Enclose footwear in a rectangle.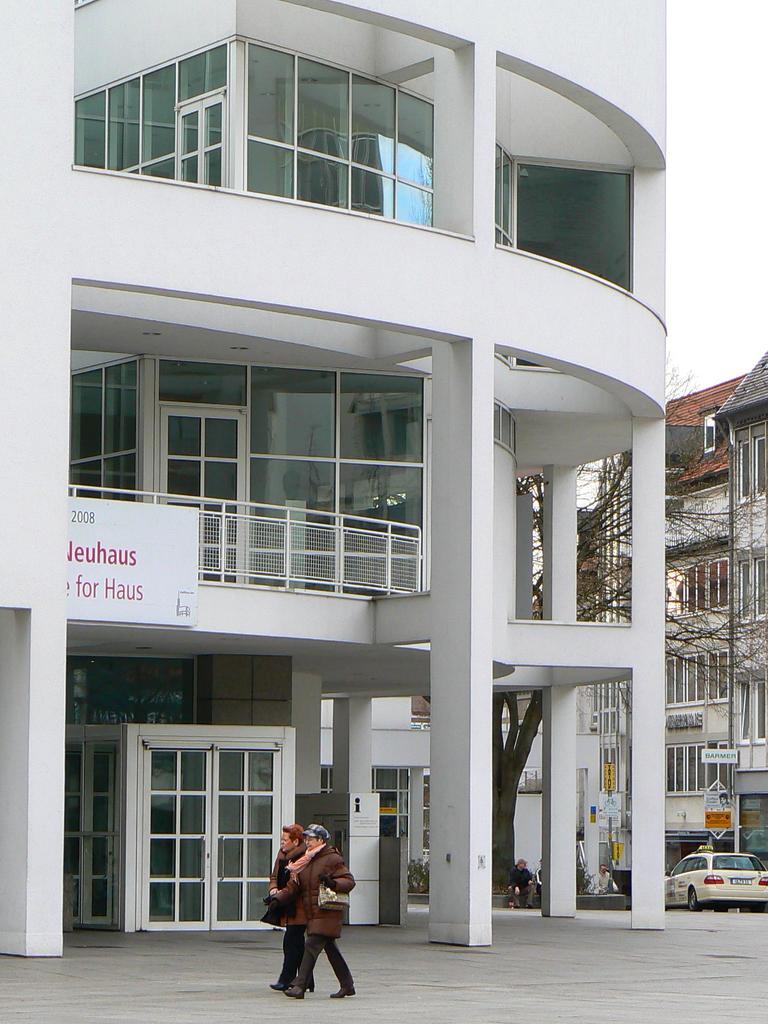
[left=269, top=984, right=291, bottom=991].
